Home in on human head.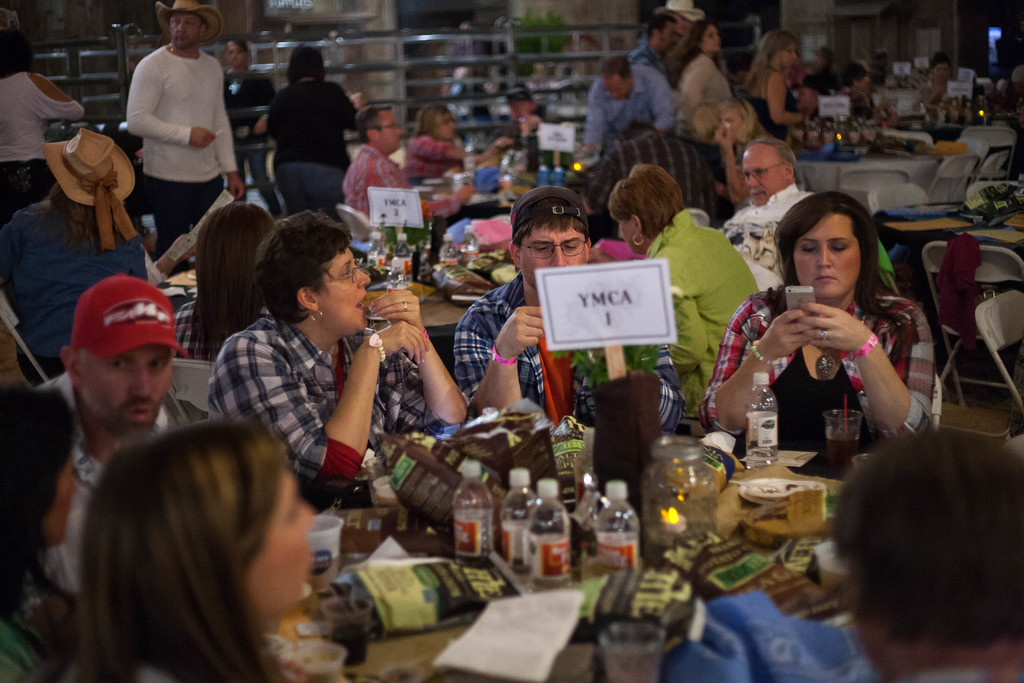
Homed in at left=648, top=10, right=678, bottom=54.
